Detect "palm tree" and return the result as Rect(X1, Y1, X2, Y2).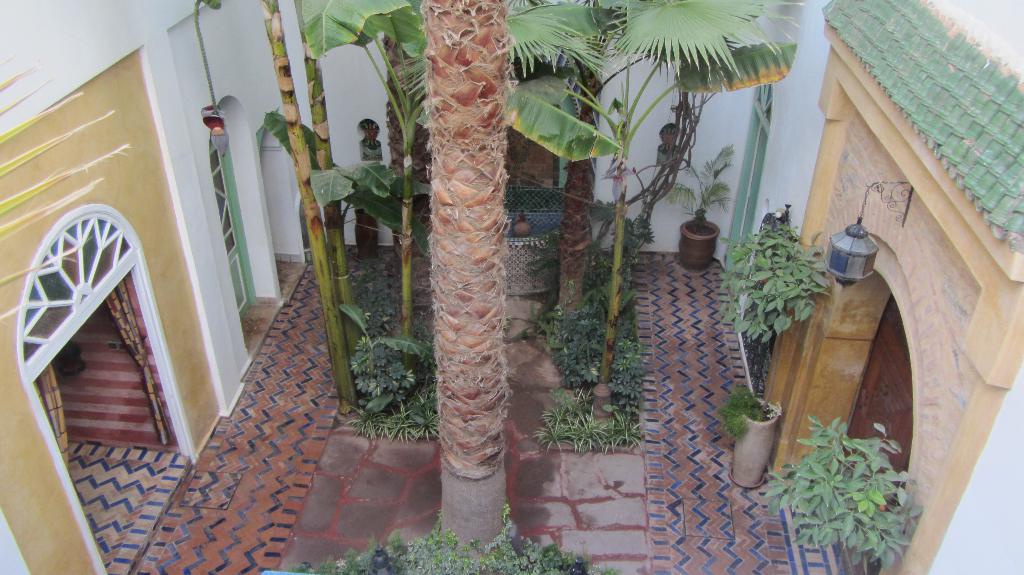
Rect(570, 157, 680, 329).
